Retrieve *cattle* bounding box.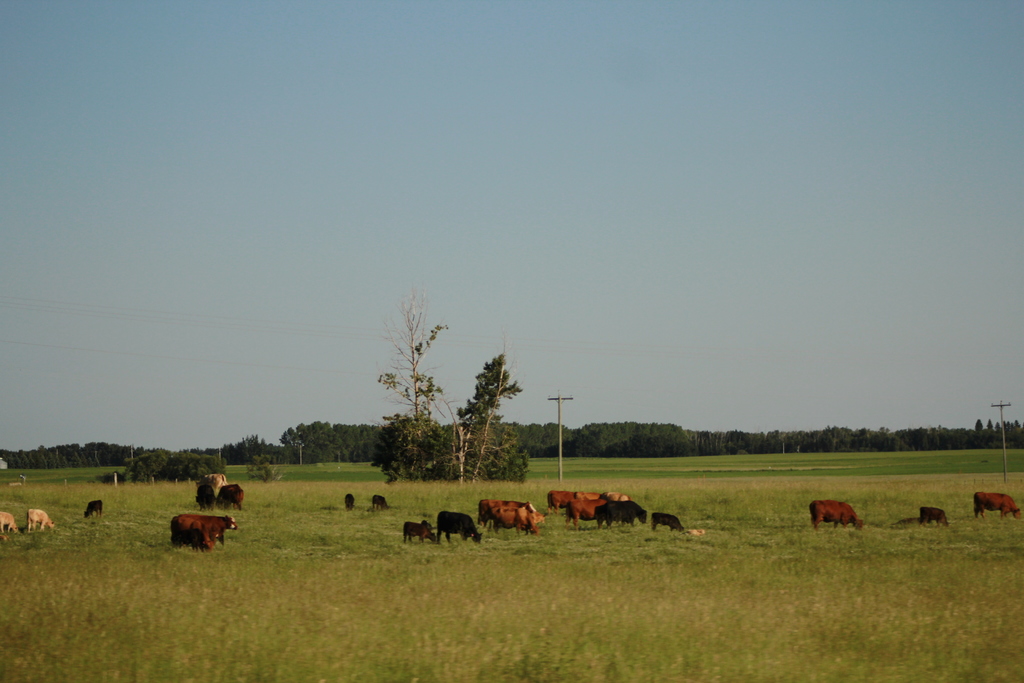
Bounding box: [543, 491, 572, 514].
